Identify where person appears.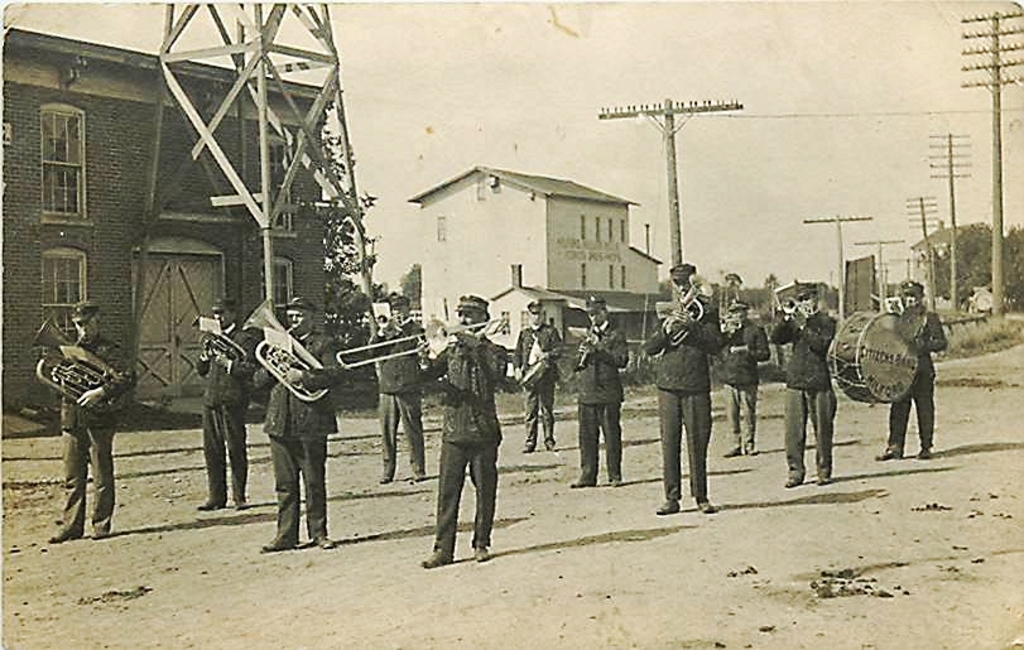
Appears at (572,294,633,487).
